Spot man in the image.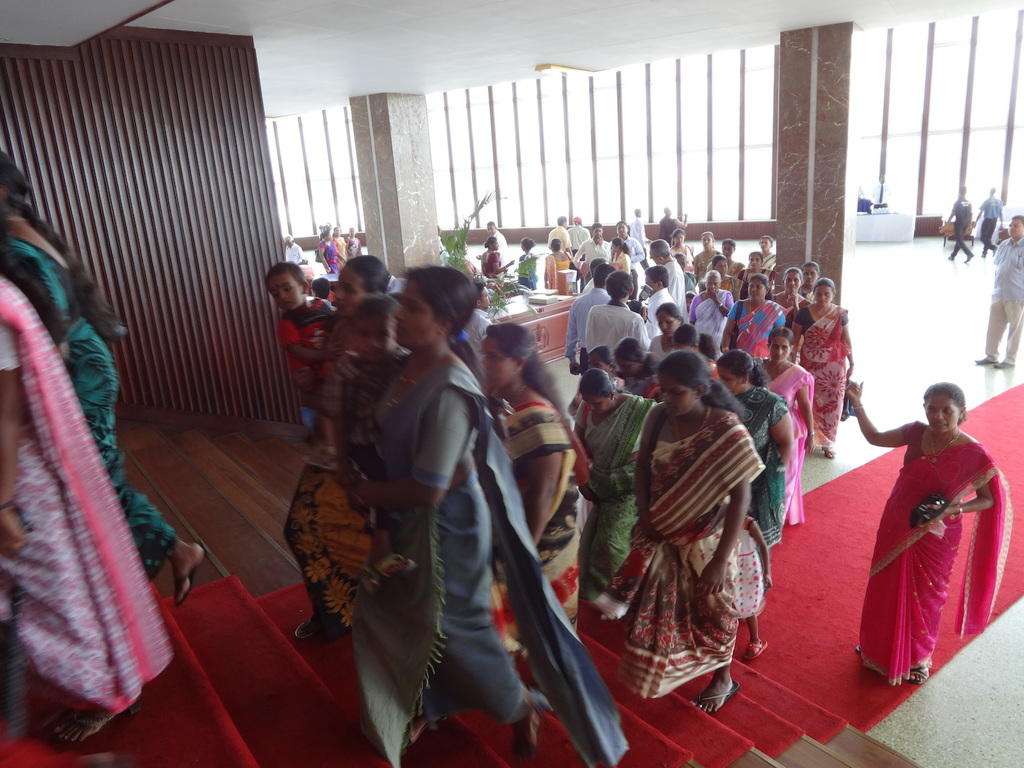
man found at l=627, t=207, r=646, b=245.
